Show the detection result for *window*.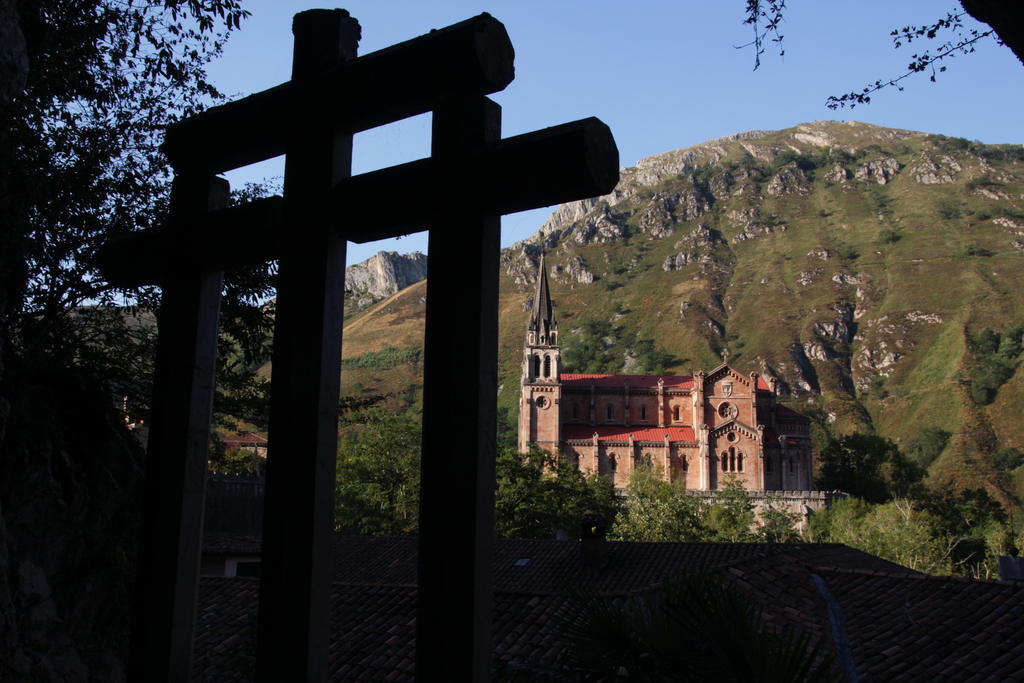
[737, 450, 742, 471].
